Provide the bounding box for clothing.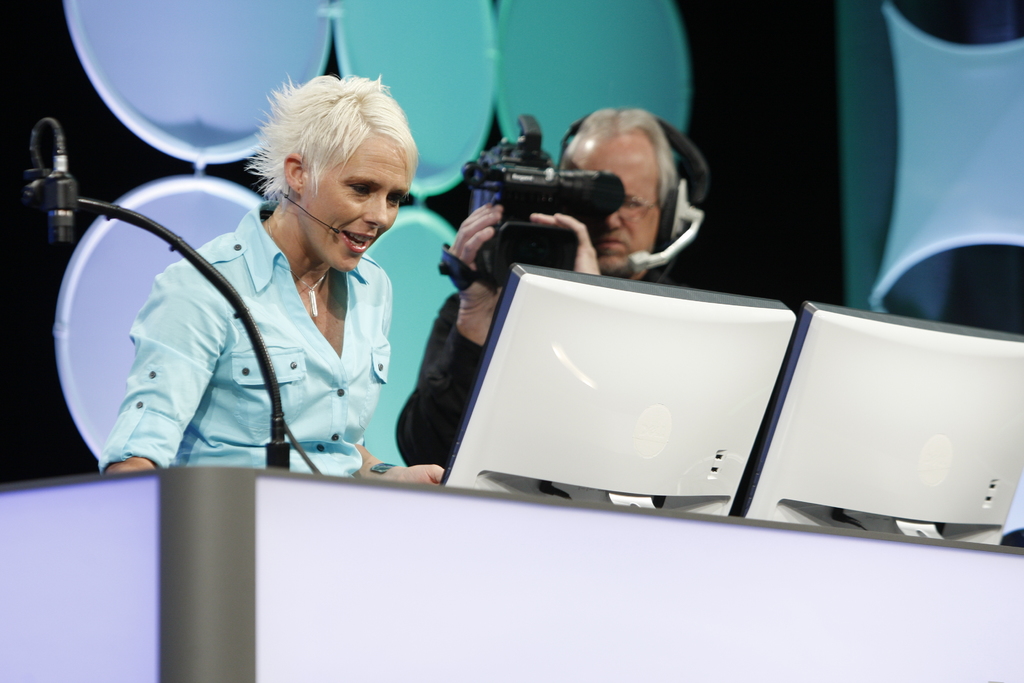
393 103 756 485.
